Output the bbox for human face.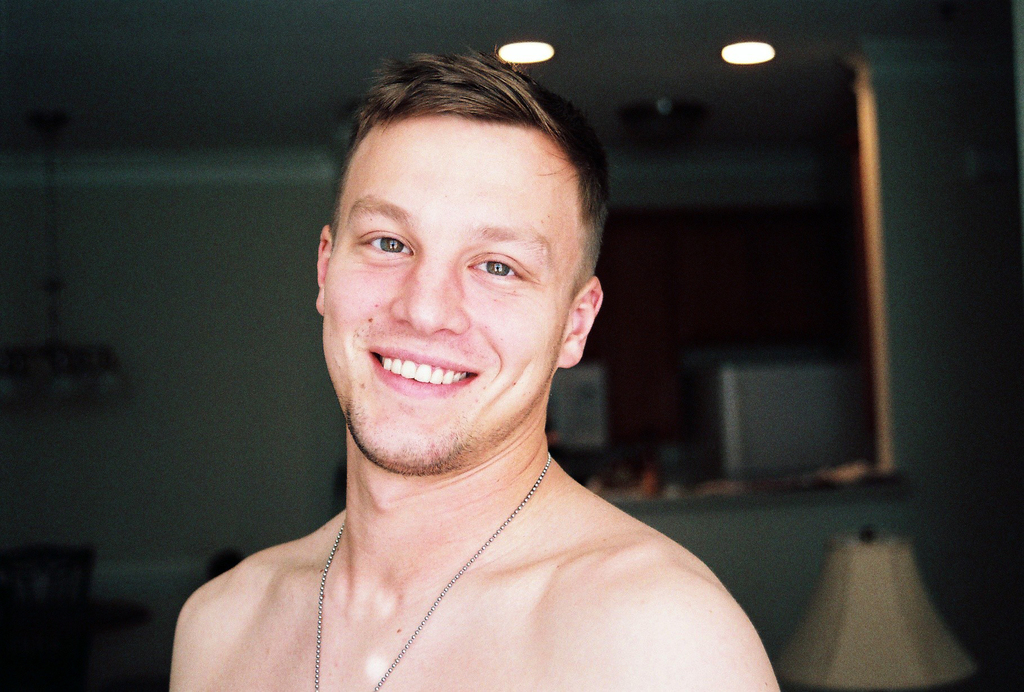
<region>321, 110, 579, 470</region>.
